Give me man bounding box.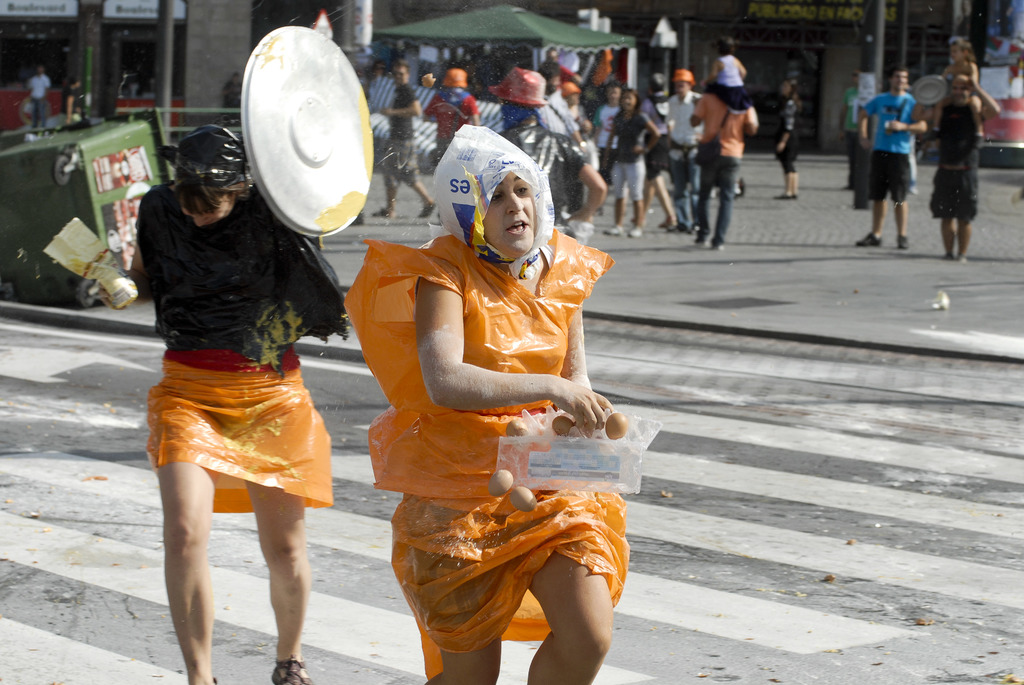
(663, 68, 709, 228).
